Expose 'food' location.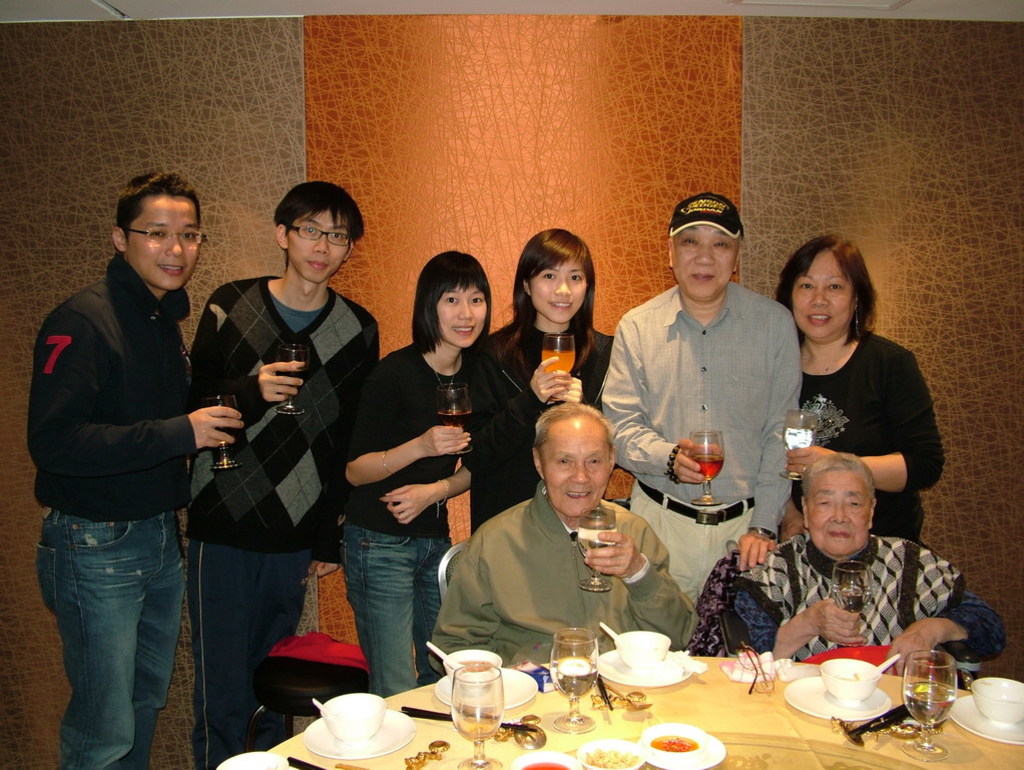
Exposed at <box>655,737,693,748</box>.
